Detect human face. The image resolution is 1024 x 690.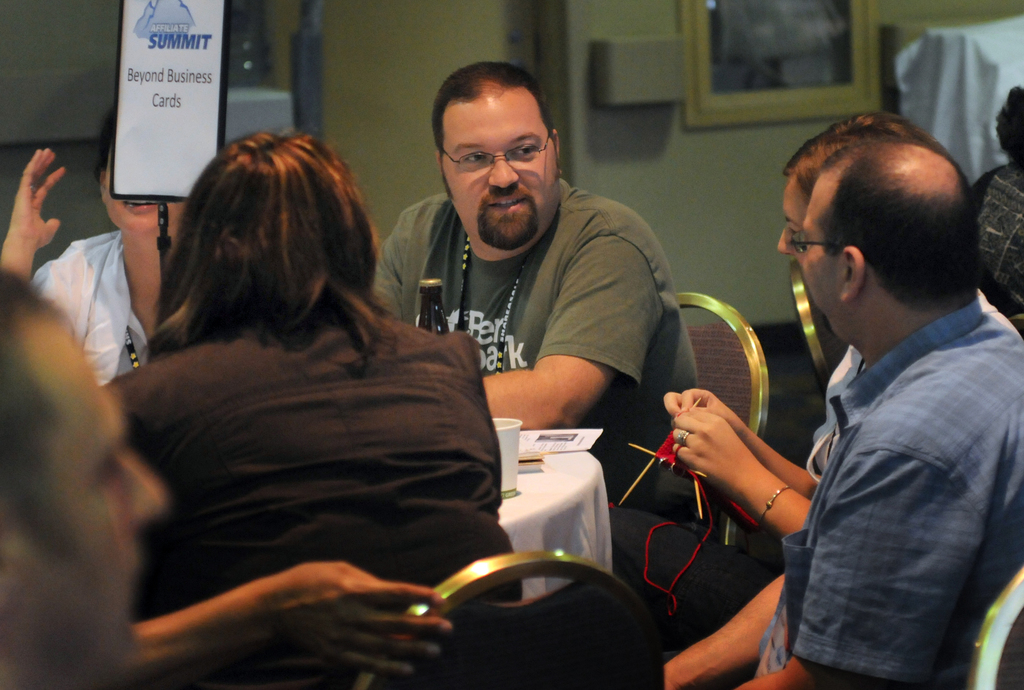
[797, 177, 843, 337].
